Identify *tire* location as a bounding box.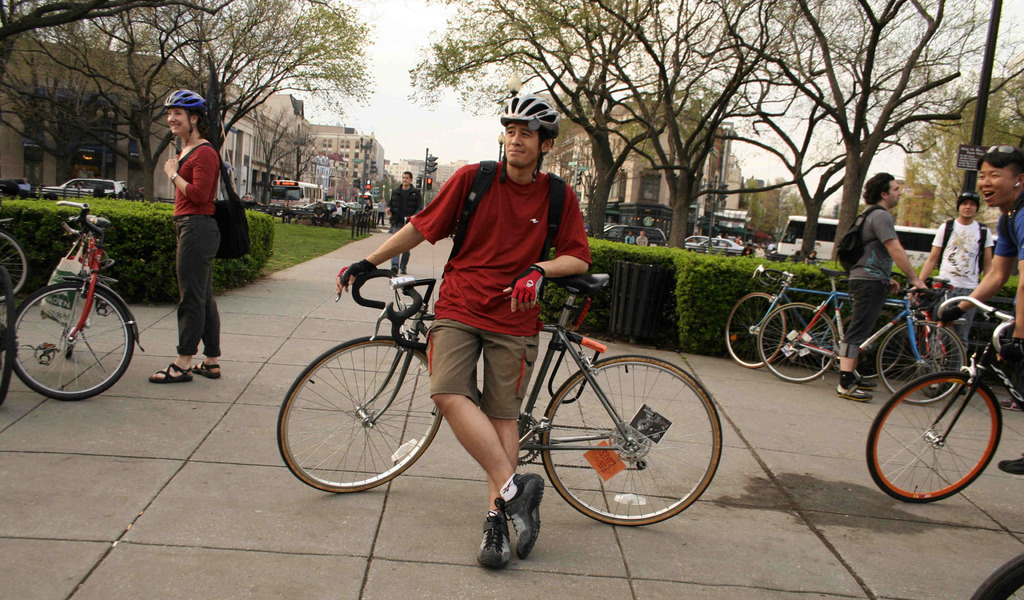
crop(0, 229, 31, 304).
